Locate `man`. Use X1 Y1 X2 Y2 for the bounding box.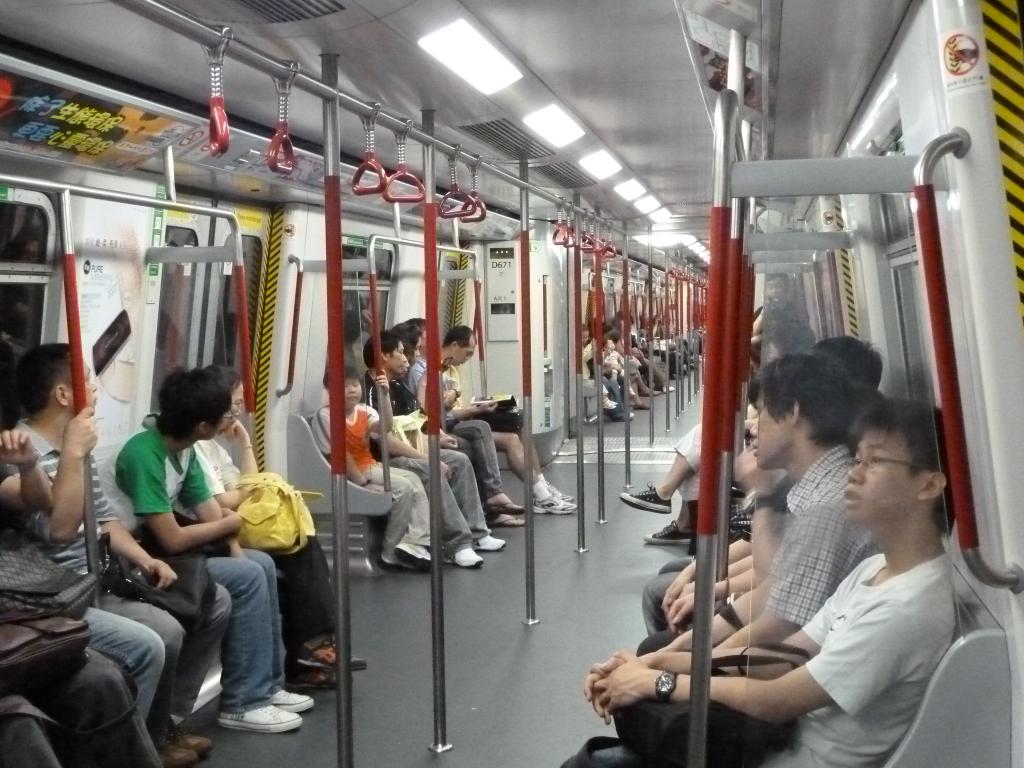
582 399 956 767.
